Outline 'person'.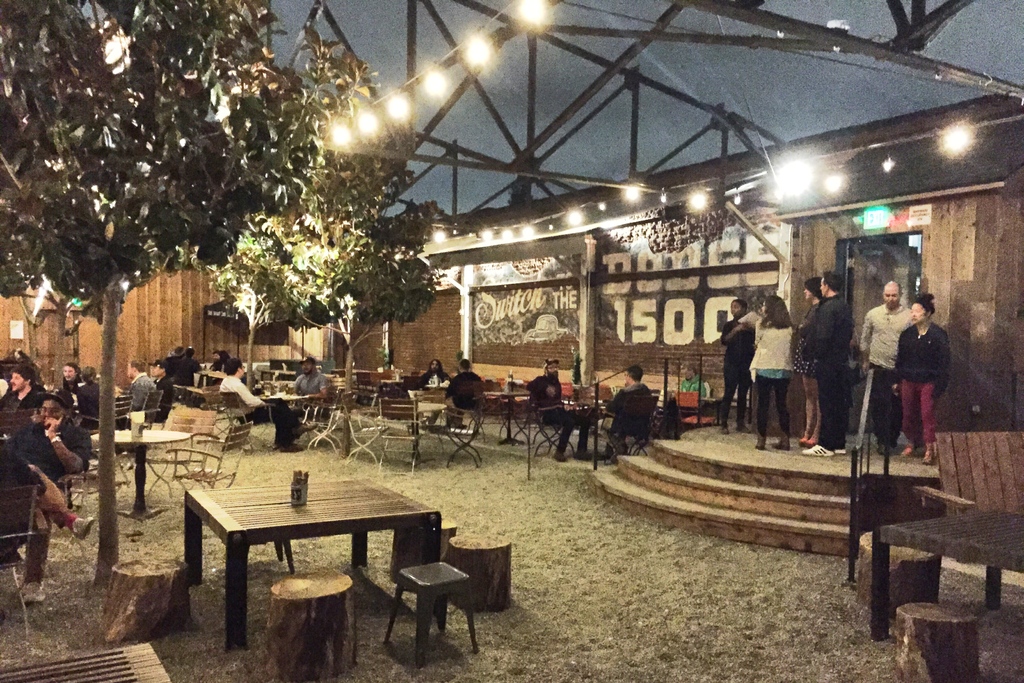
Outline: select_region(124, 361, 158, 409).
